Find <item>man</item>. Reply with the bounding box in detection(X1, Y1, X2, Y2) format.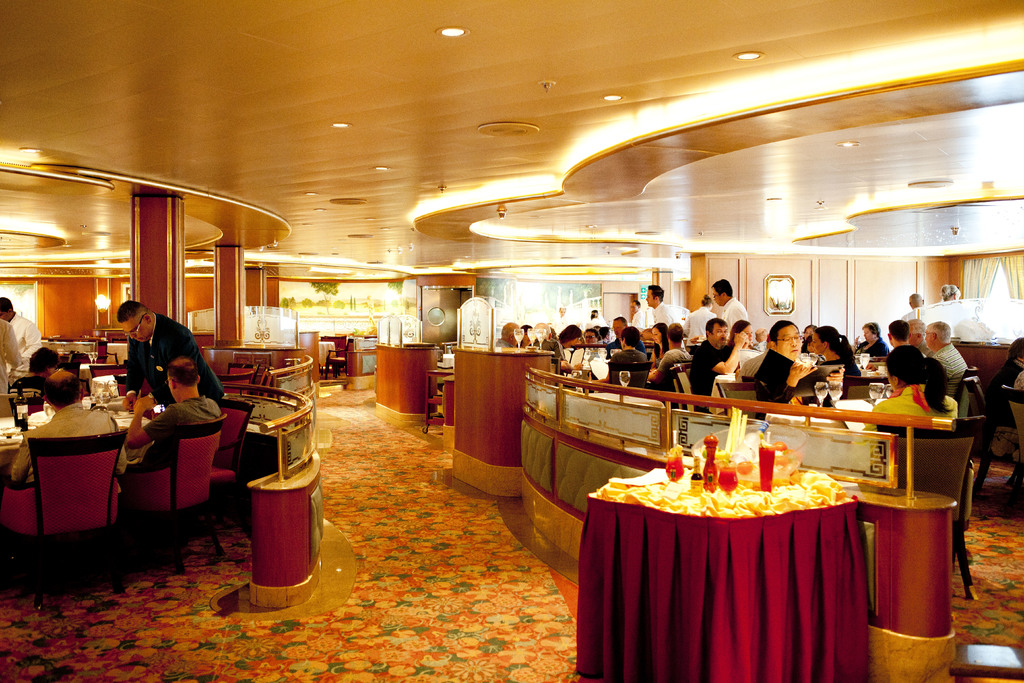
detection(606, 316, 646, 358).
